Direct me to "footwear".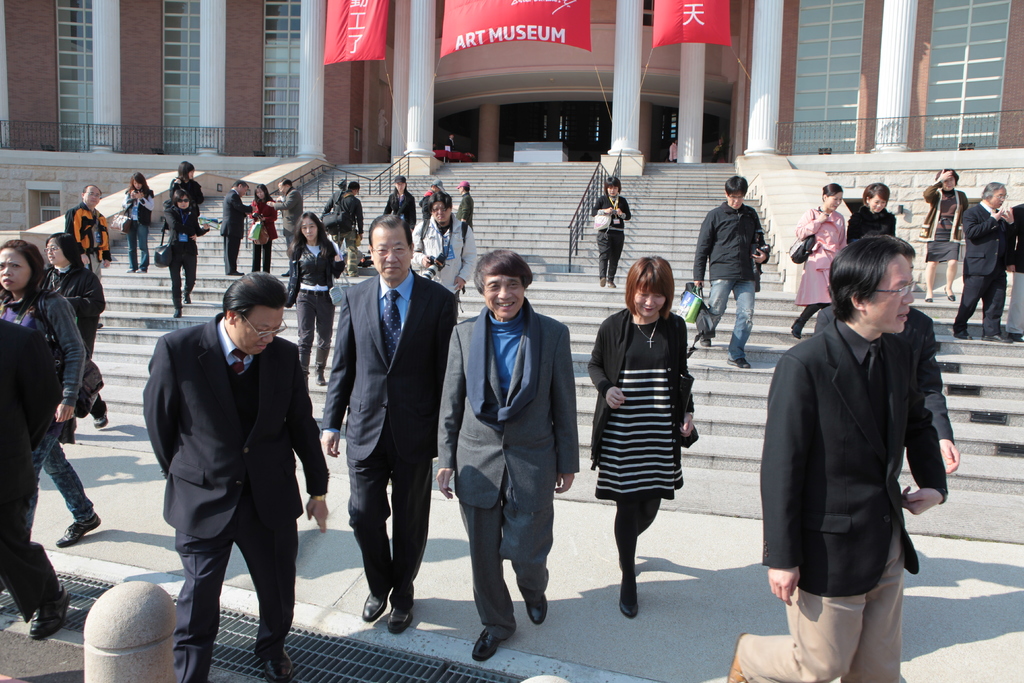
Direction: Rect(729, 636, 761, 682).
